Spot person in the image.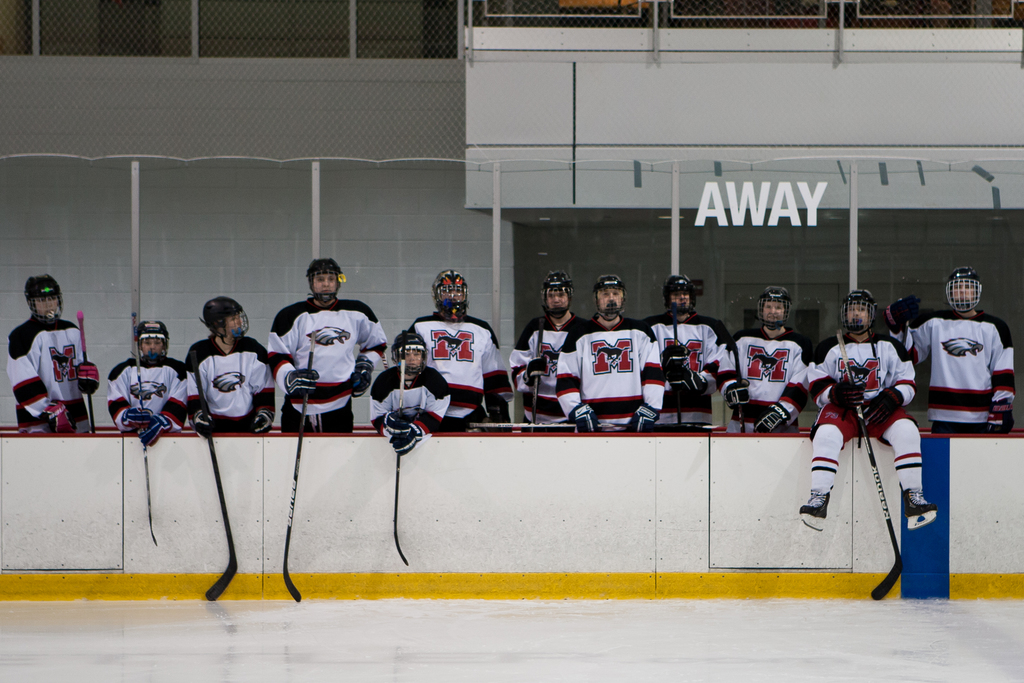
person found at region(186, 284, 269, 425).
